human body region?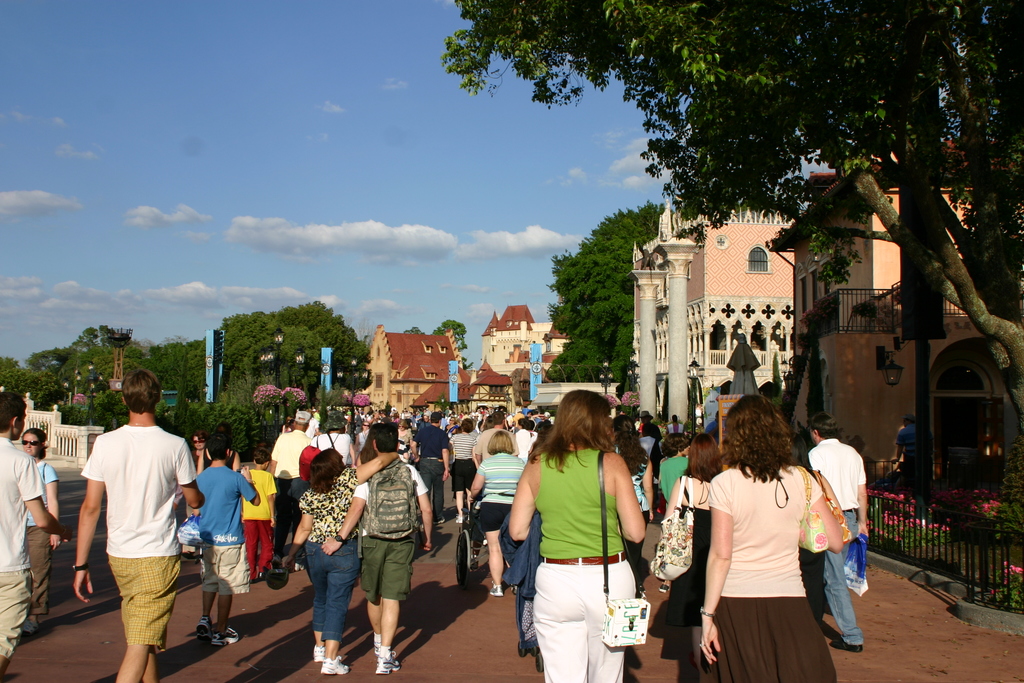
<region>529, 419, 536, 439</region>
